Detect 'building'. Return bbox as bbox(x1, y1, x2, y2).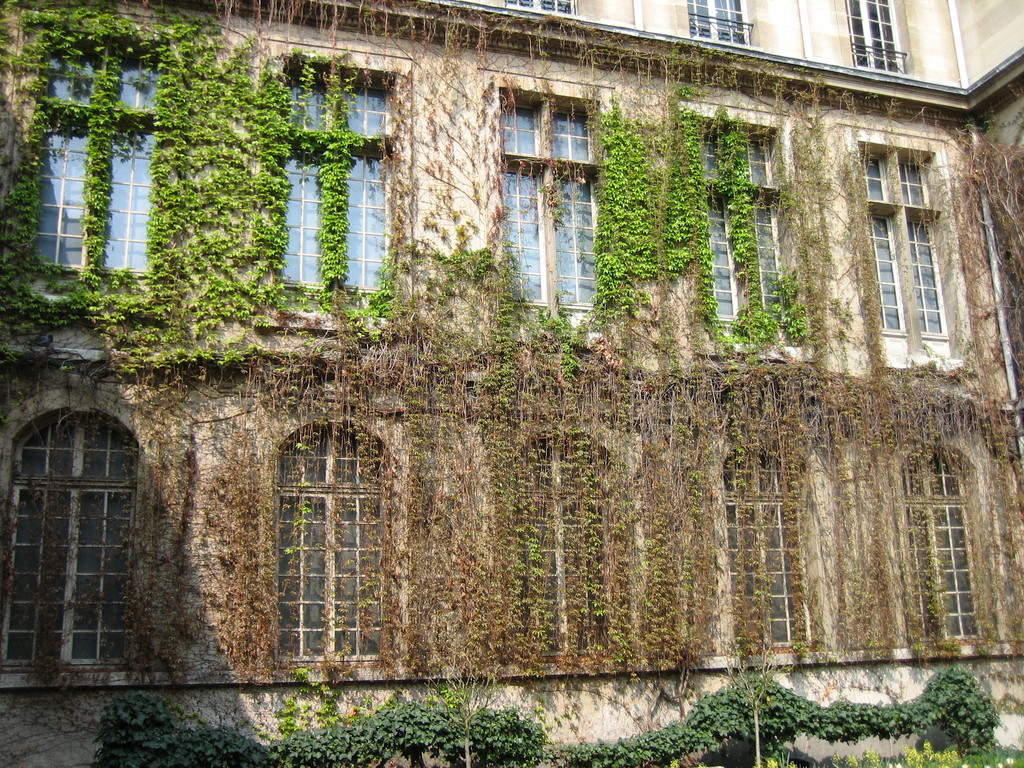
bbox(0, 0, 1023, 767).
